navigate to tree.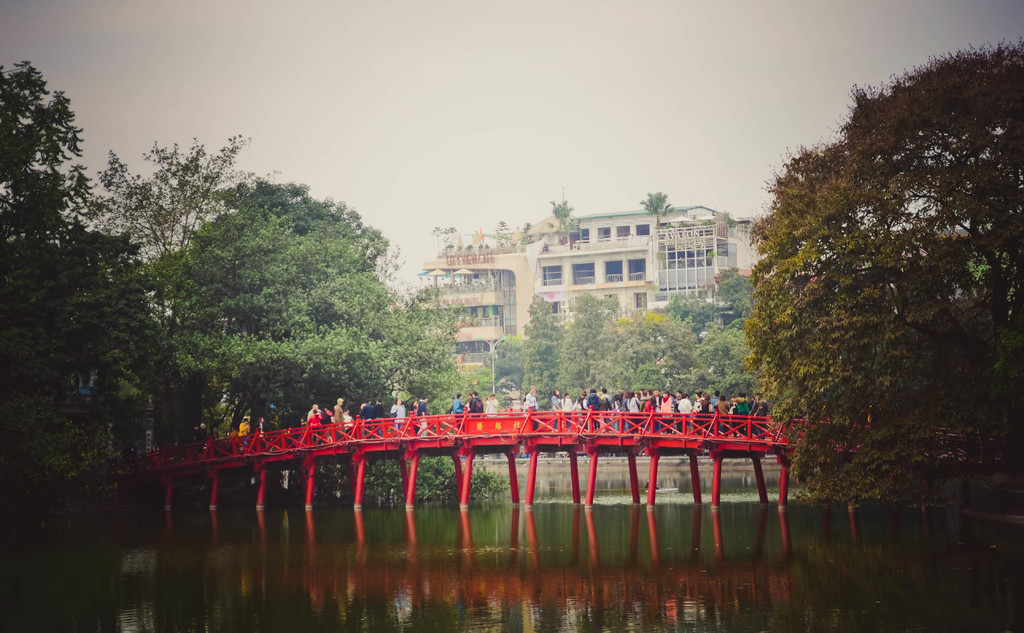
Navigation target: bbox=(706, 269, 757, 319).
